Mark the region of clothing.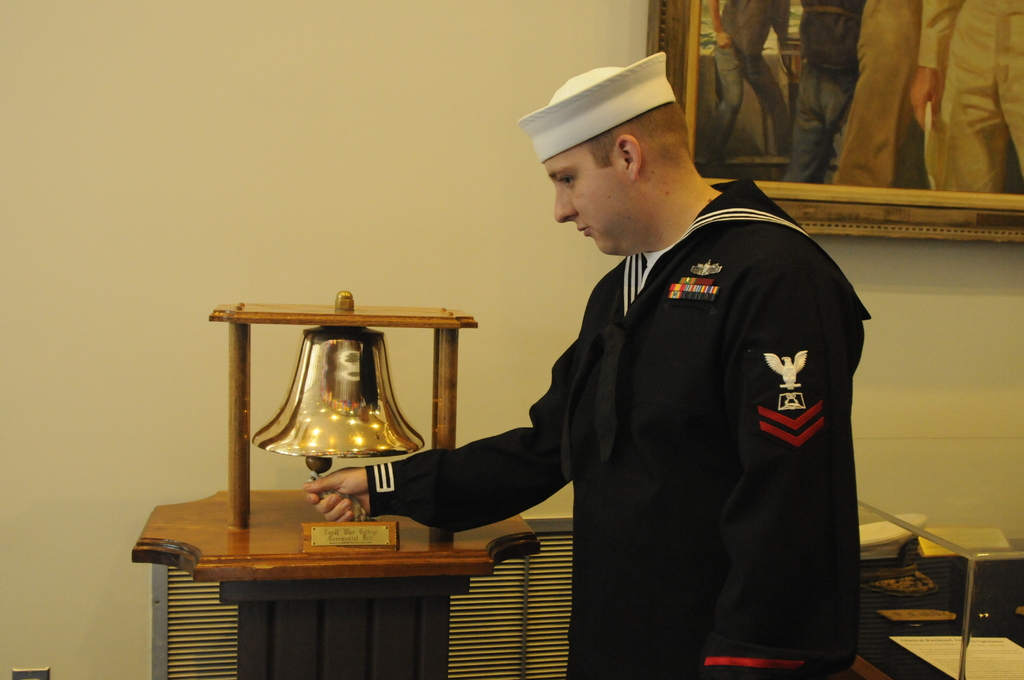
Region: <region>797, 67, 853, 168</region>.
